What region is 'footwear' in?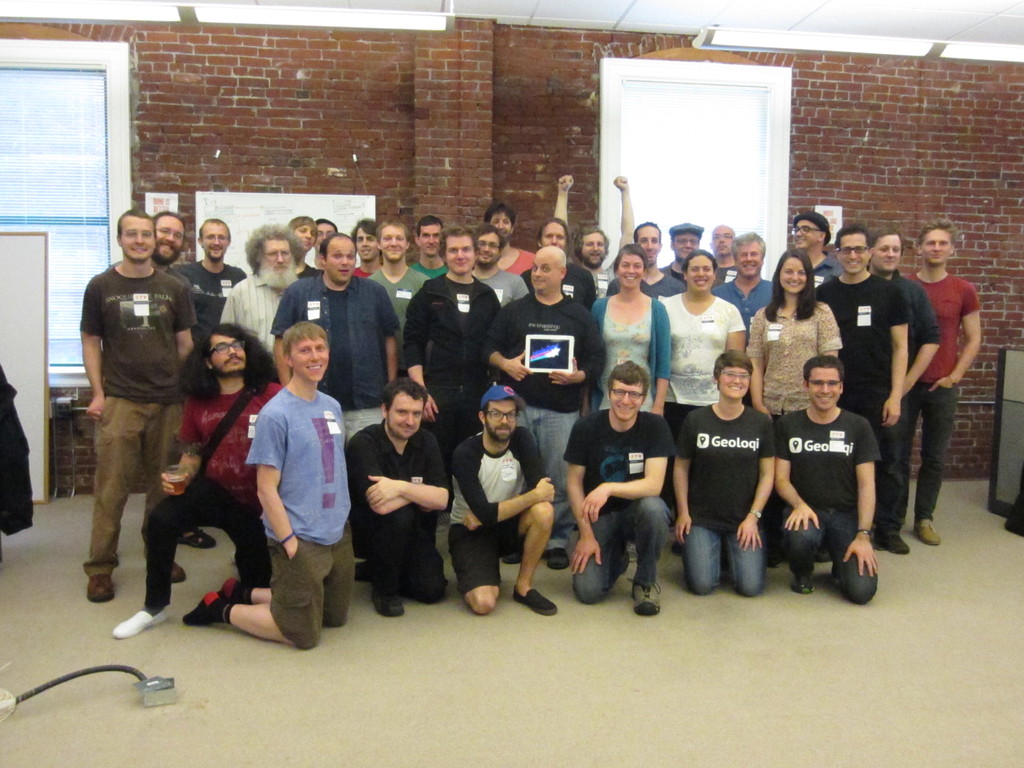
{"left": 169, "top": 559, "right": 186, "bottom": 584}.
